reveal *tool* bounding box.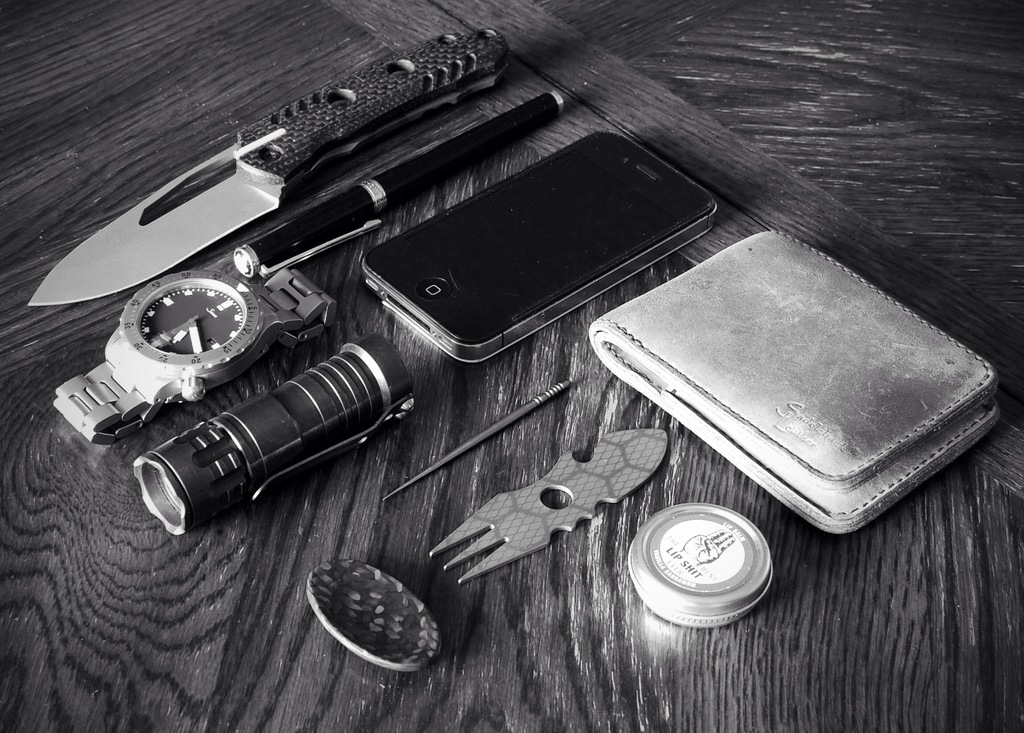
Revealed: select_region(26, 21, 505, 315).
